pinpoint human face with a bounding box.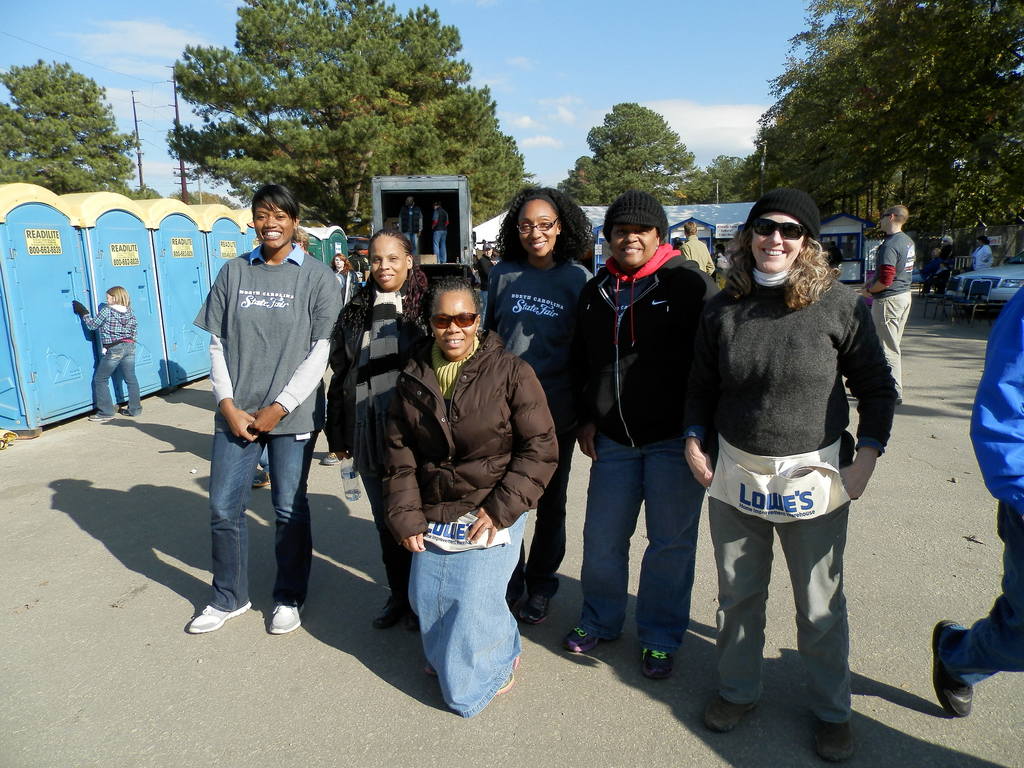
pyautogui.locateOnScreen(103, 291, 113, 305).
